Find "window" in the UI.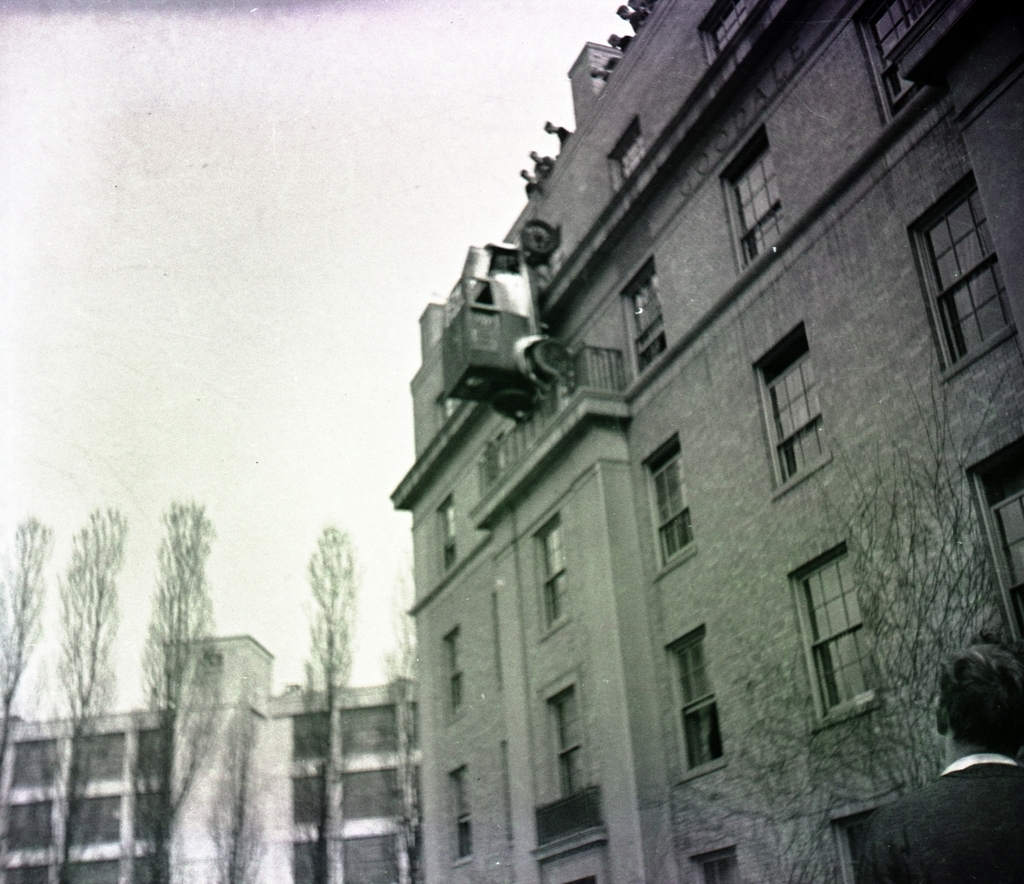
UI element at <region>718, 131, 785, 272</region>.
